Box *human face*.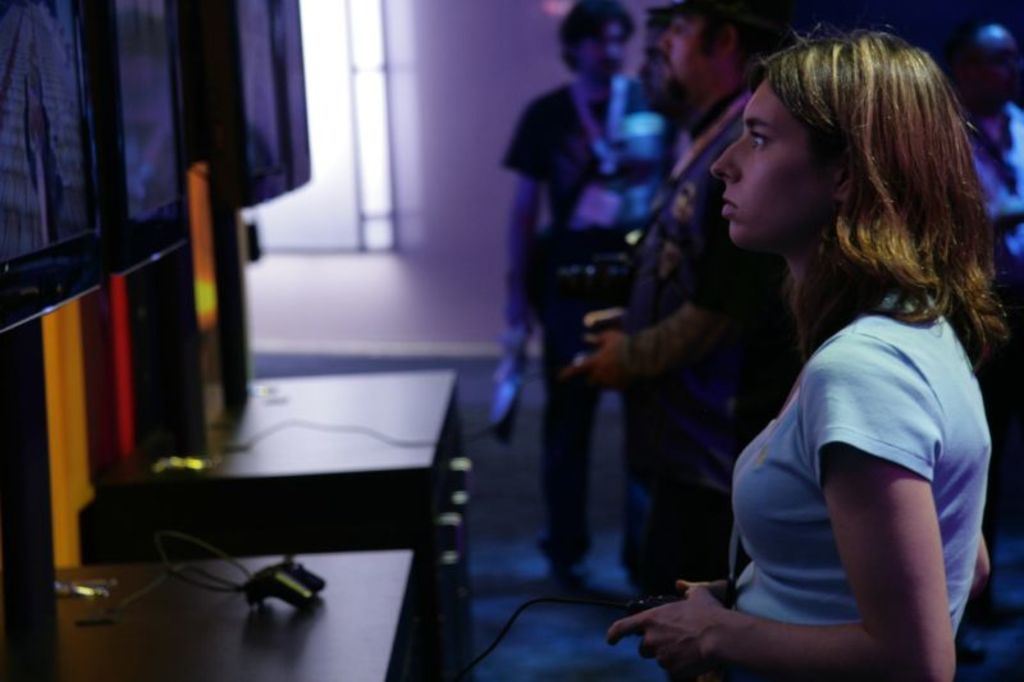
rect(584, 18, 627, 81).
